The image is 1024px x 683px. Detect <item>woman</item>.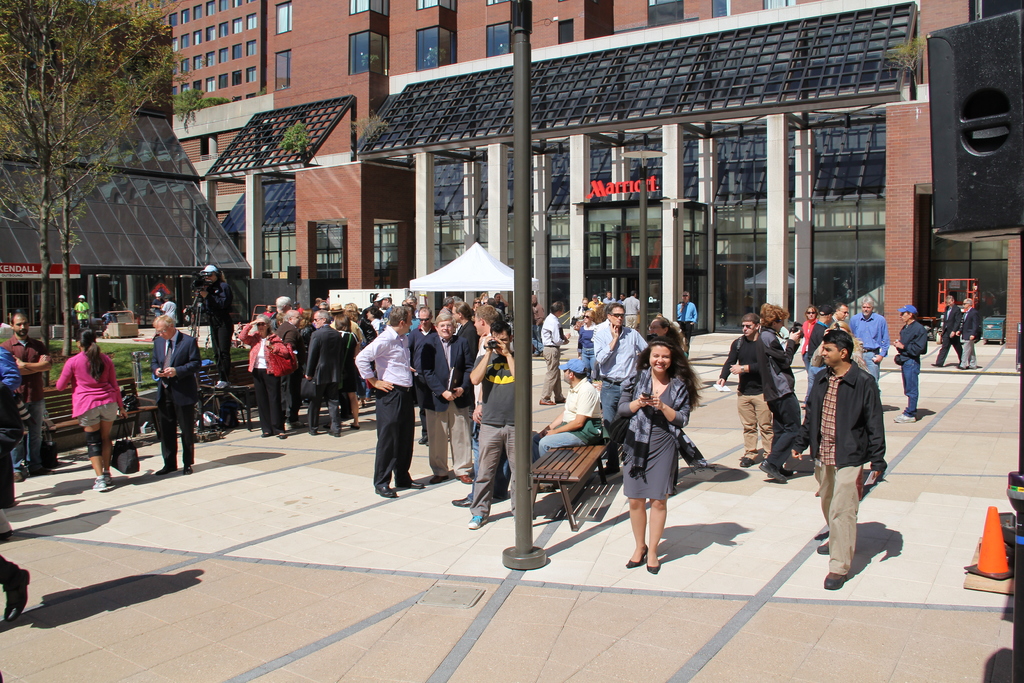
Detection: <bbox>419, 312, 472, 485</bbox>.
